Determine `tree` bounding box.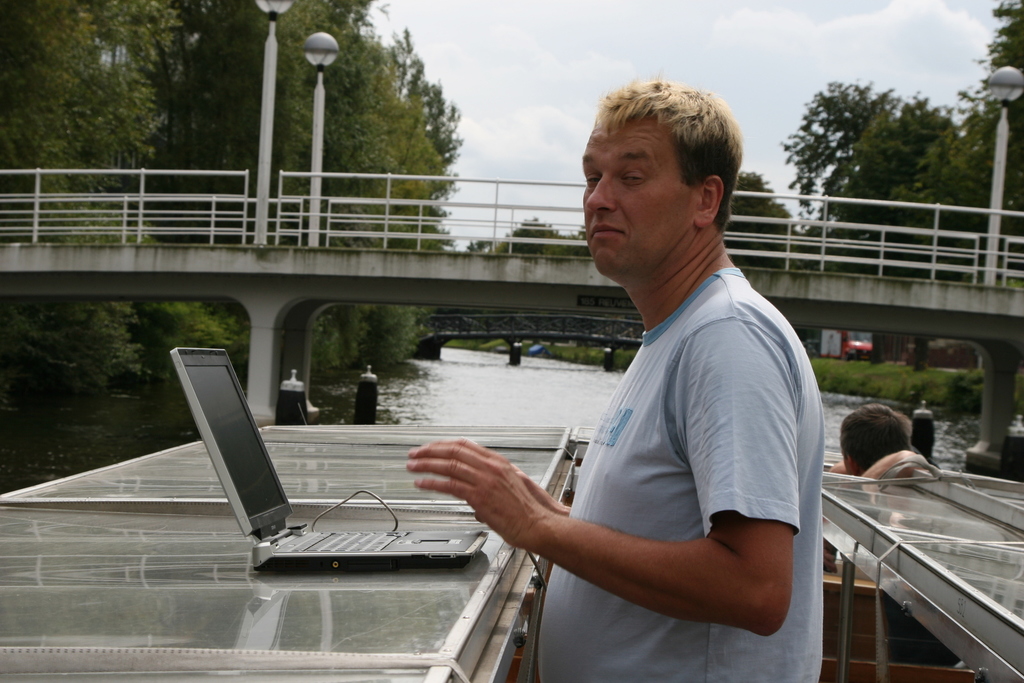
Determined: bbox(718, 171, 802, 271).
